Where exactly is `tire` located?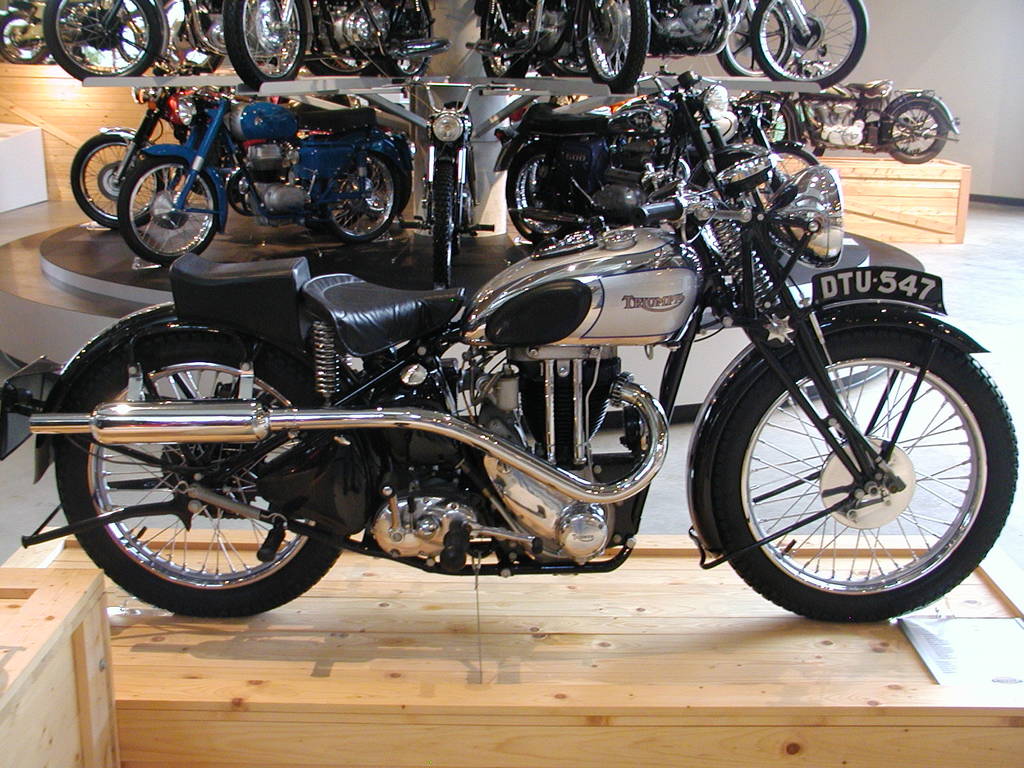
Its bounding box is 316, 148, 402, 241.
